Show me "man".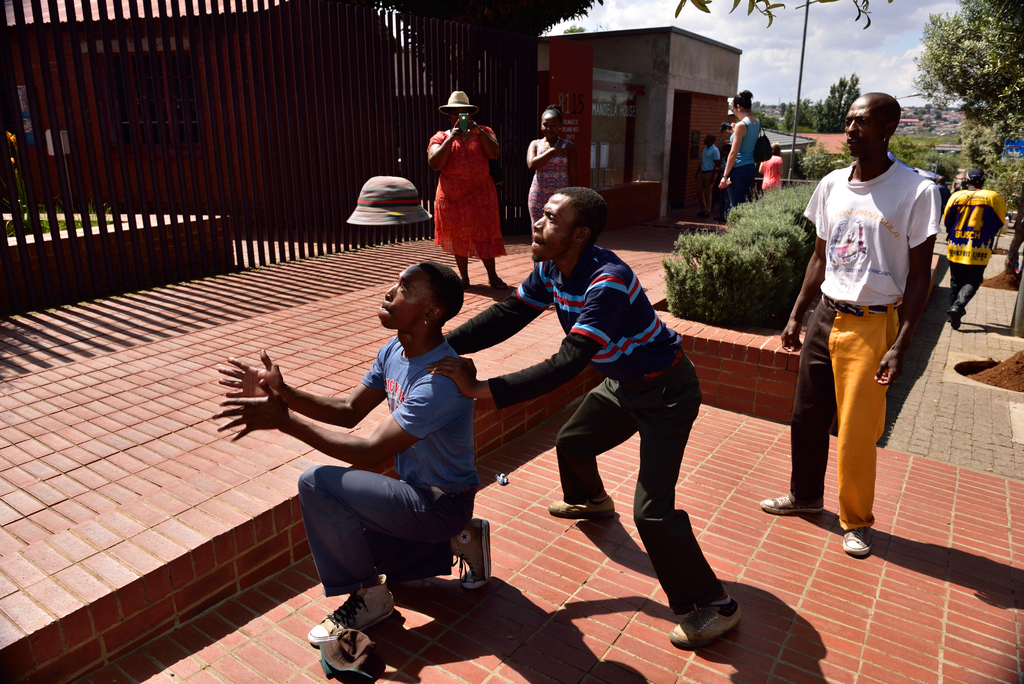
"man" is here: [left=788, top=79, right=943, bottom=550].
